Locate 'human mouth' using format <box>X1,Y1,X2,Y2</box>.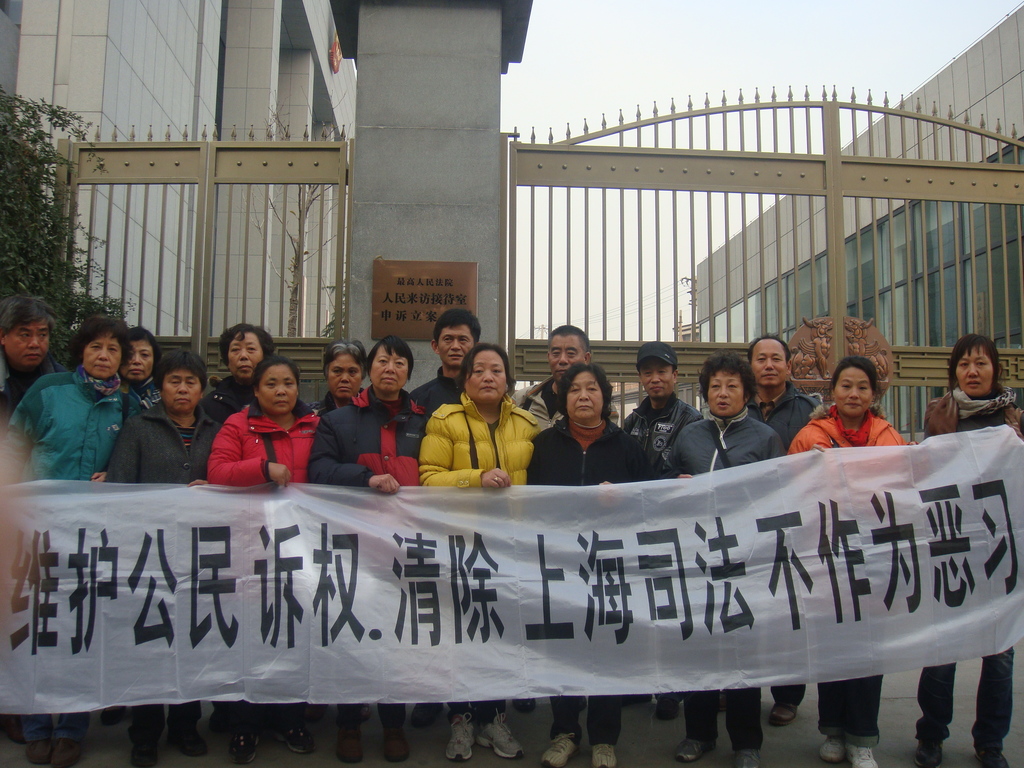
<box>447,352,464,360</box>.
